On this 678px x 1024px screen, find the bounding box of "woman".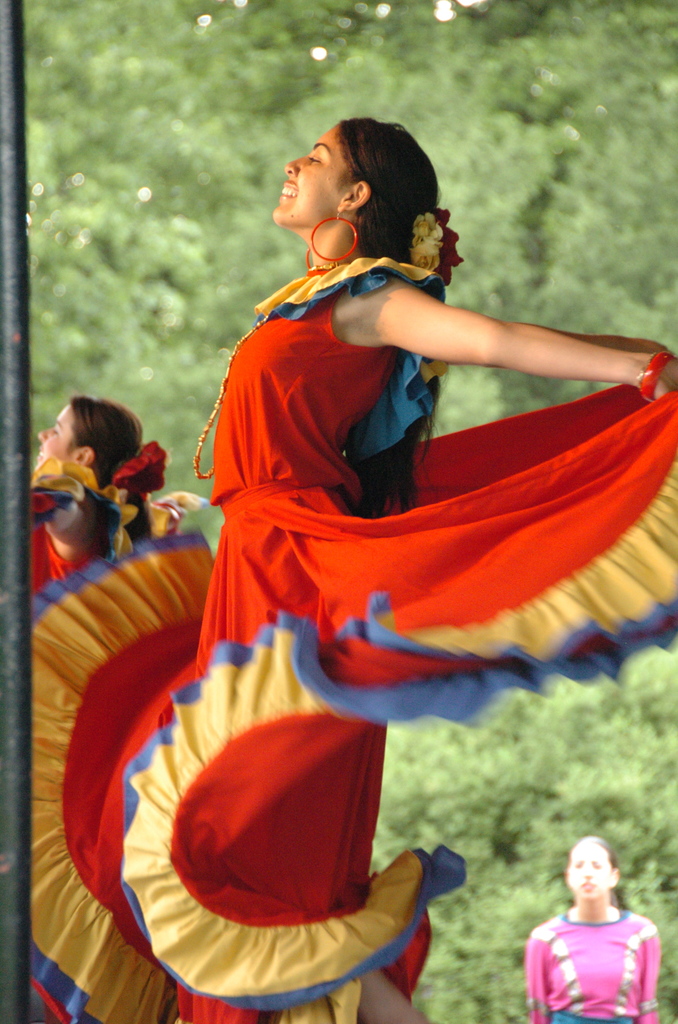
Bounding box: (left=528, top=829, right=671, bottom=1019).
